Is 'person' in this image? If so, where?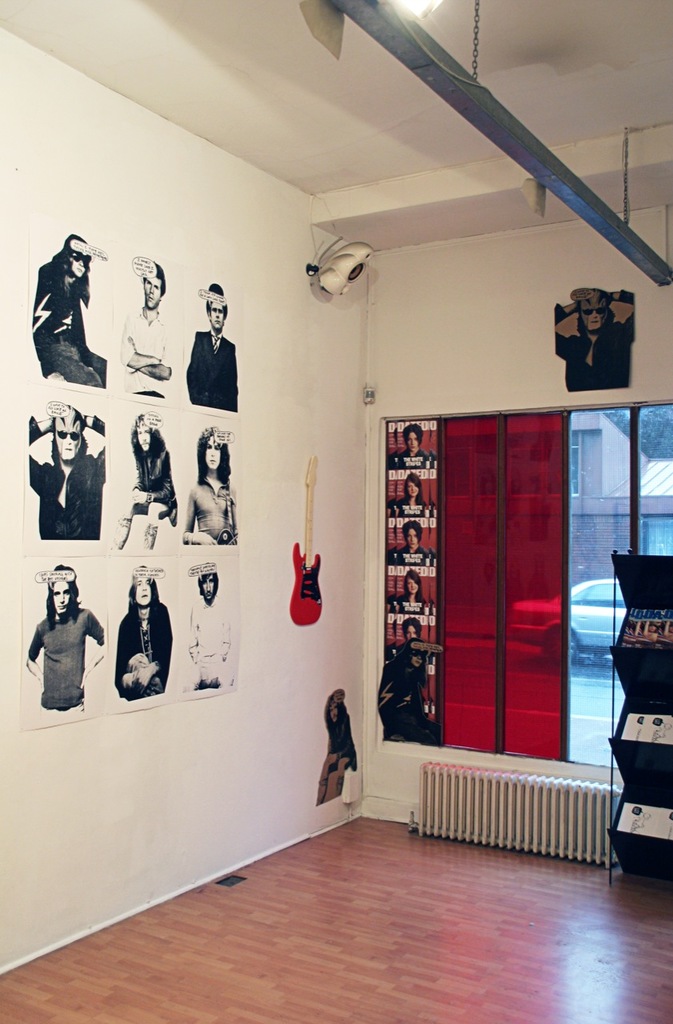
Yes, at 386/469/430/515.
